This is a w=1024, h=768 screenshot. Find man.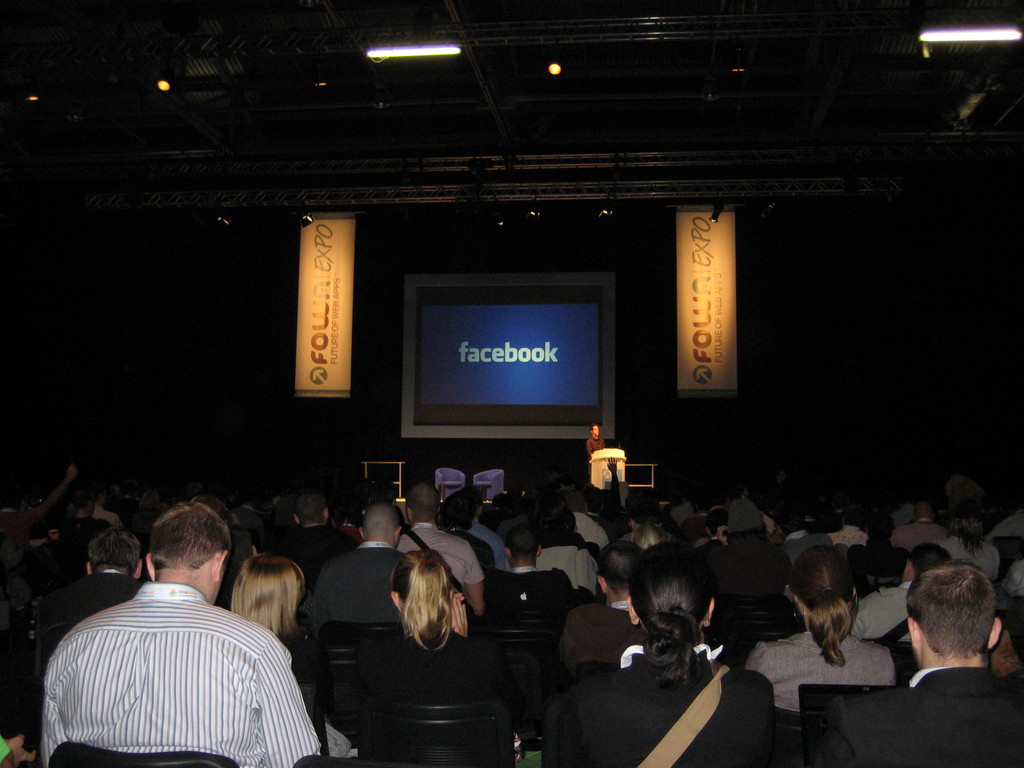
Bounding box: detection(890, 505, 952, 553).
